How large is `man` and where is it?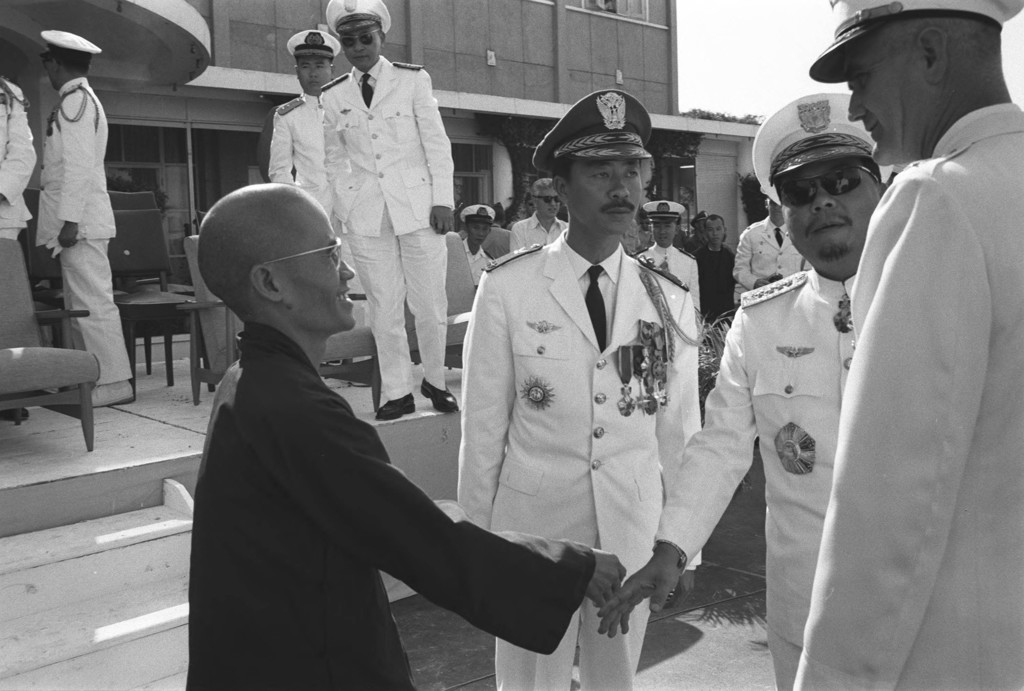
Bounding box: detection(509, 179, 567, 251).
